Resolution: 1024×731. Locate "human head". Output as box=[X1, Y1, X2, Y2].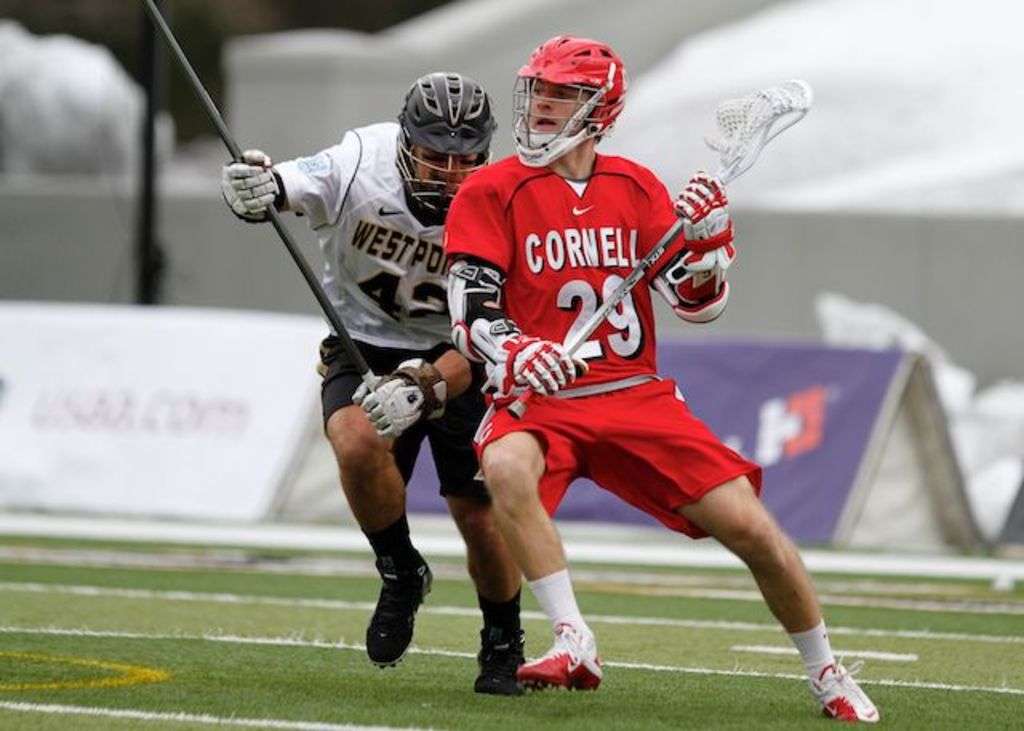
box=[514, 38, 627, 147].
